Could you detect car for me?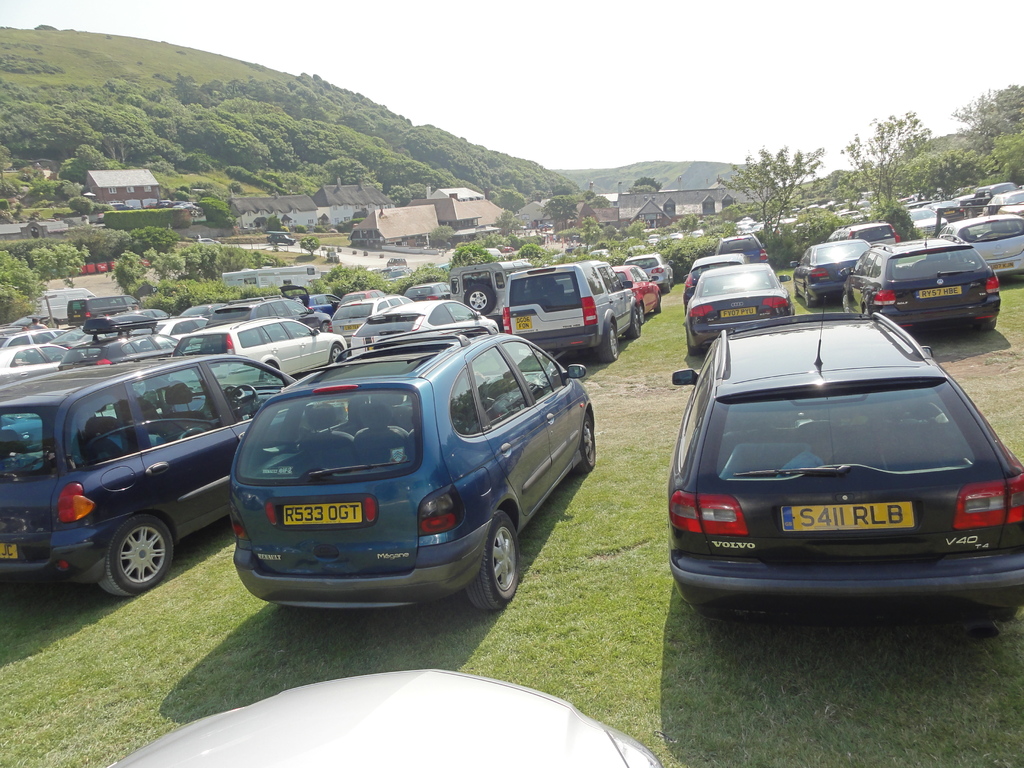
Detection result: x1=385, y1=269, x2=405, y2=280.
